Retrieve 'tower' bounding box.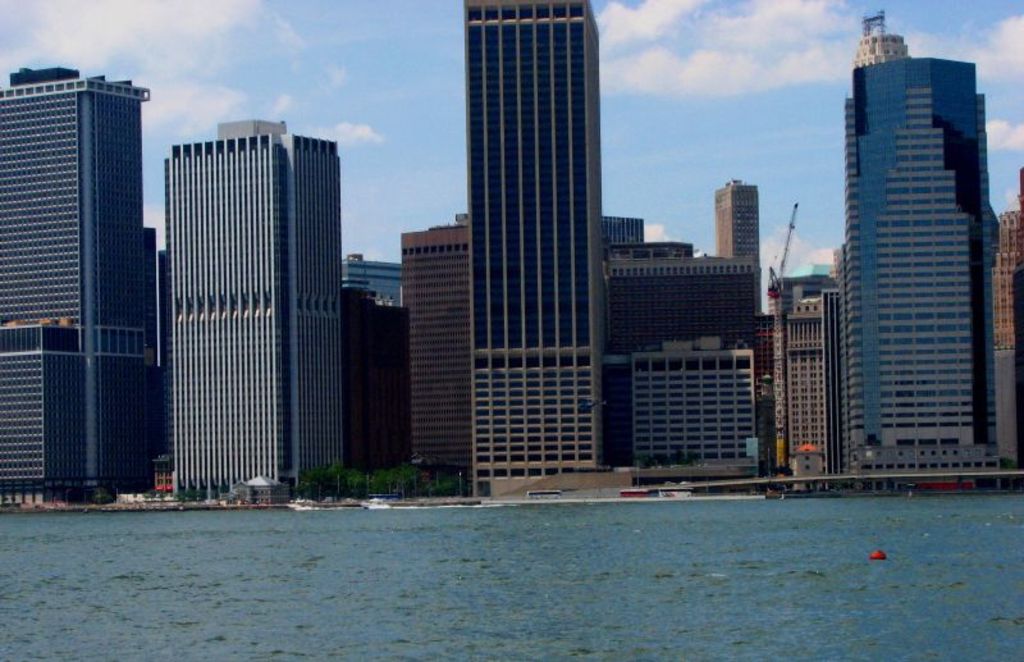
Bounding box: l=805, t=23, r=1004, b=479.
